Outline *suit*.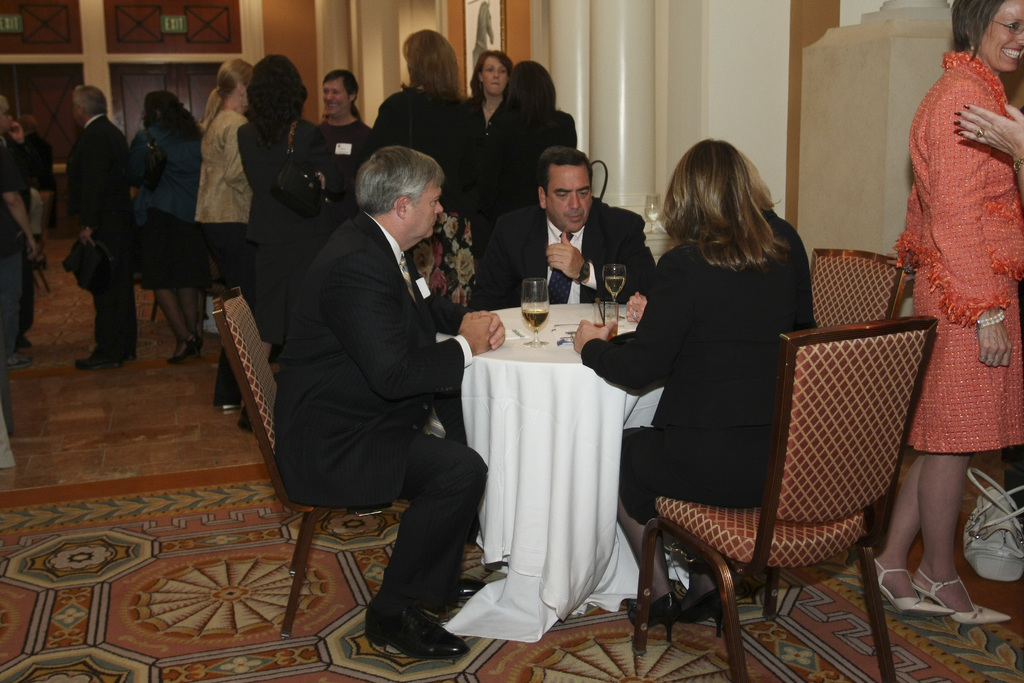
Outline: 70 118 138 358.
